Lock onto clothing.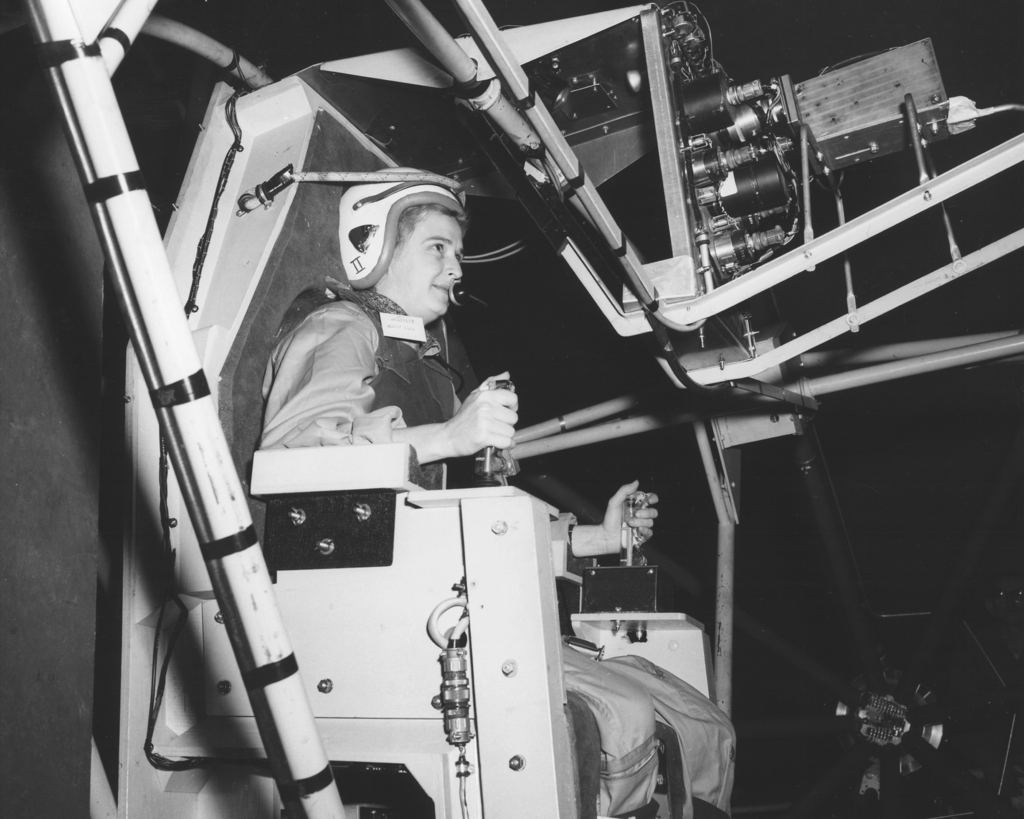
Locked: 267/301/729/810.
